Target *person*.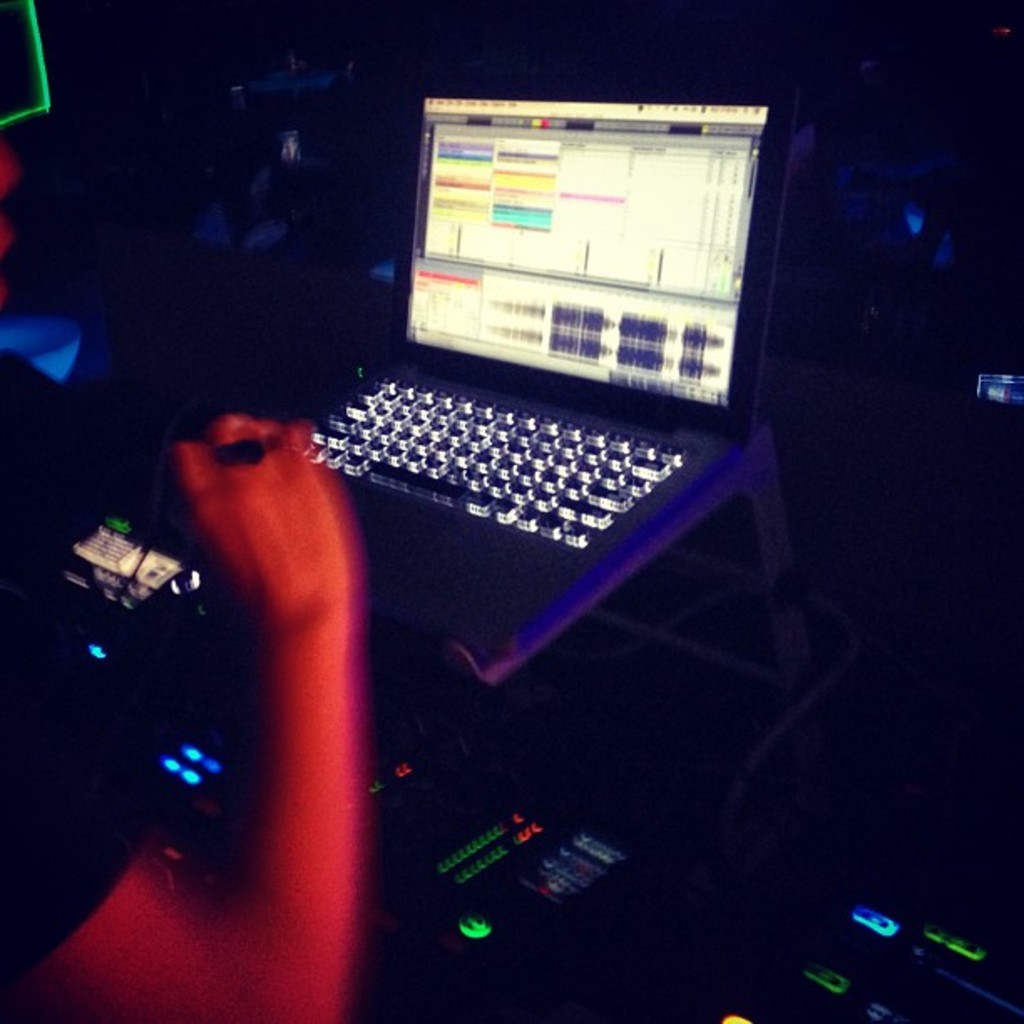
Target region: box=[0, 144, 363, 1022].
